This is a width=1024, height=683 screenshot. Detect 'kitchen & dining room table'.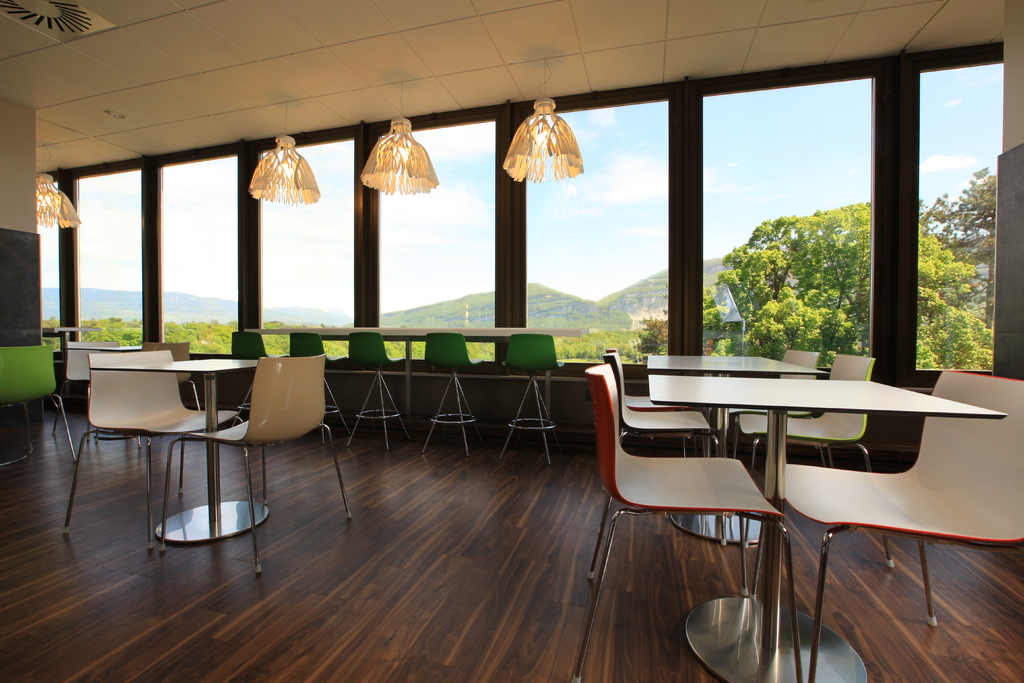
<box>623,340,1008,662</box>.
